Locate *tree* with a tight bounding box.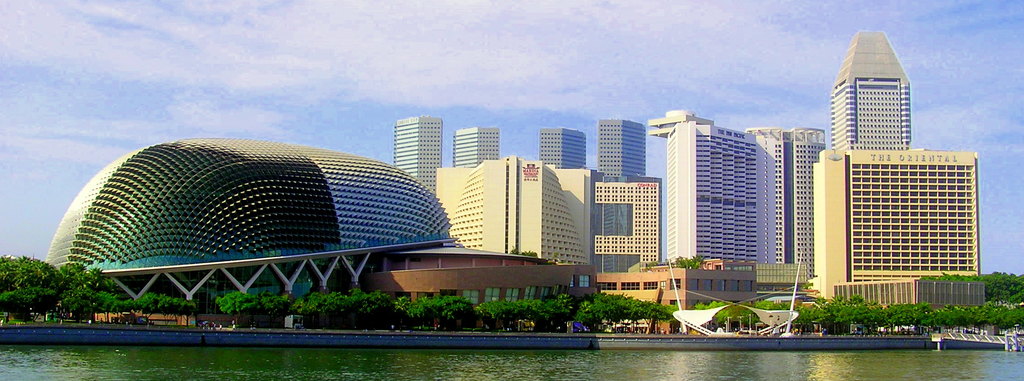
588 295 614 325.
